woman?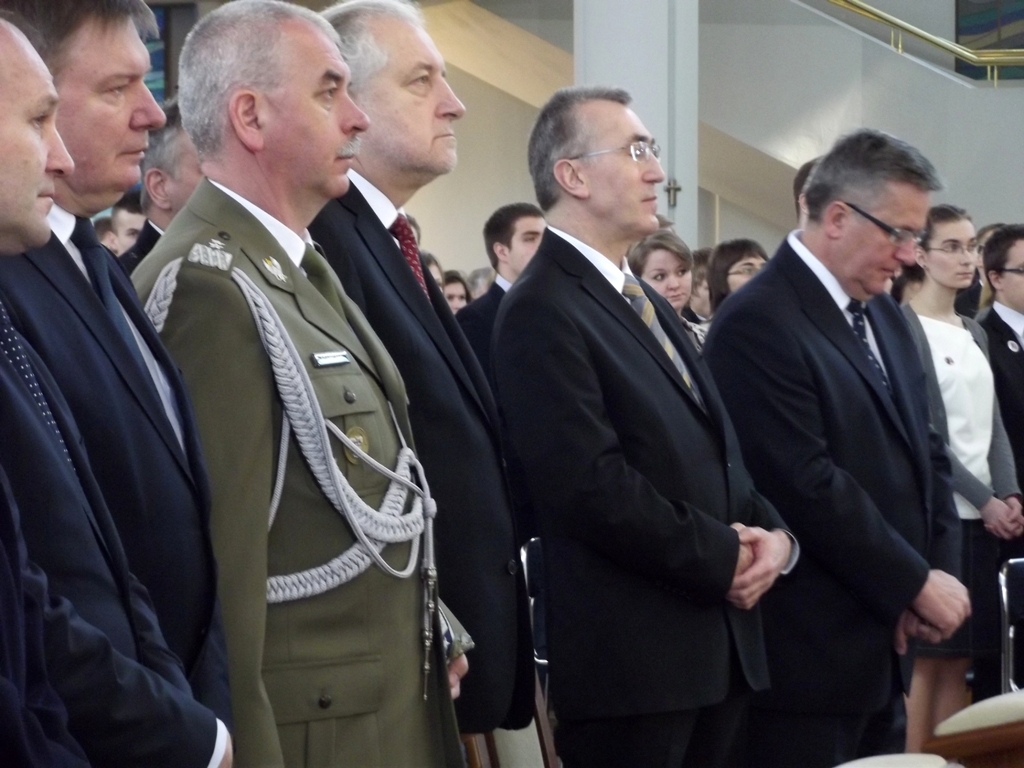
crop(626, 229, 701, 326)
